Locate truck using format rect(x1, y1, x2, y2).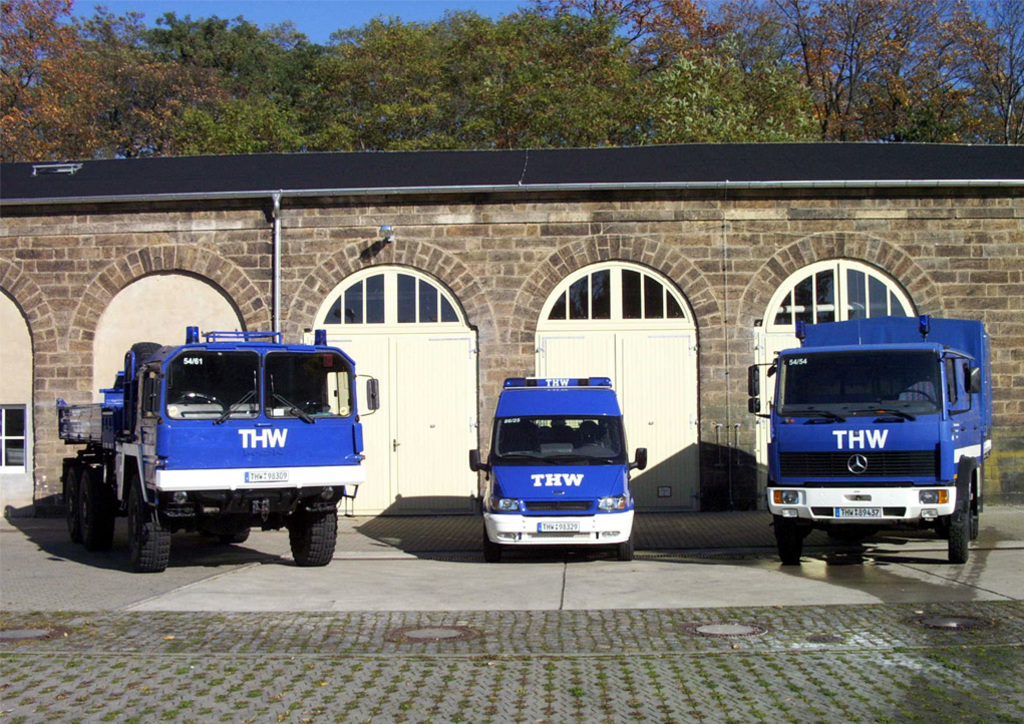
rect(47, 313, 372, 576).
